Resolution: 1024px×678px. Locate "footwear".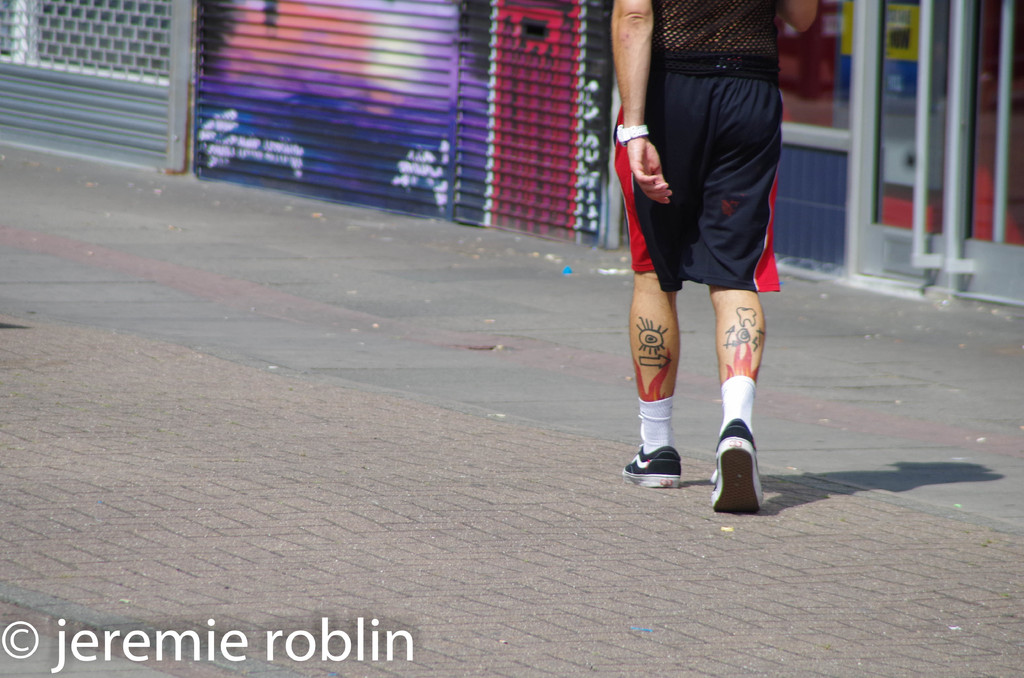
[712,415,771,524].
